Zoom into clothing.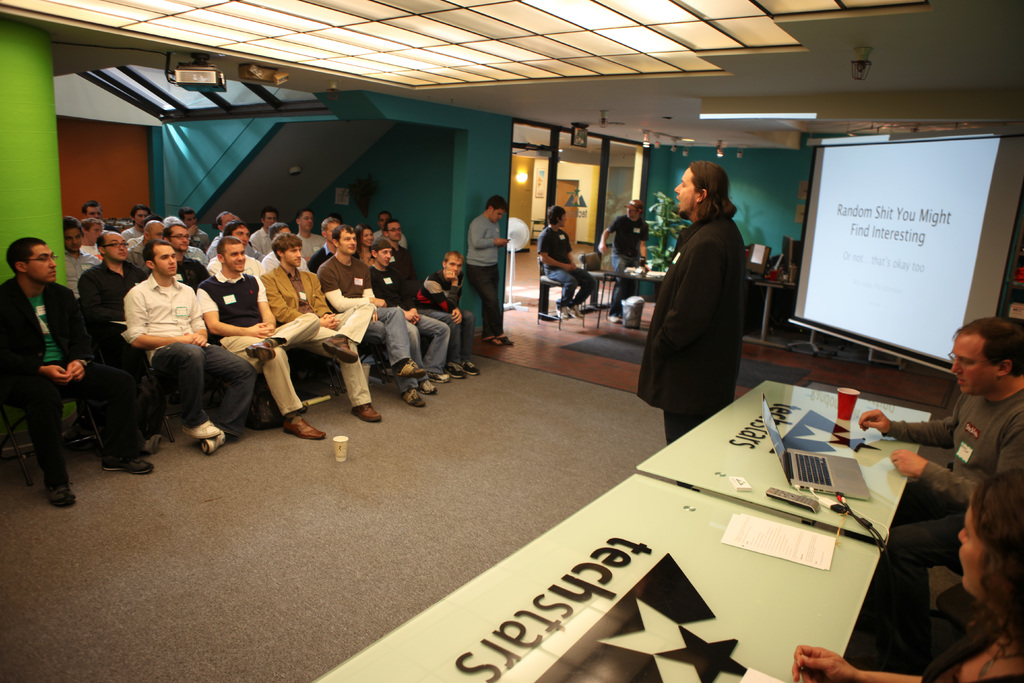
Zoom target: Rect(72, 249, 145, 433).
